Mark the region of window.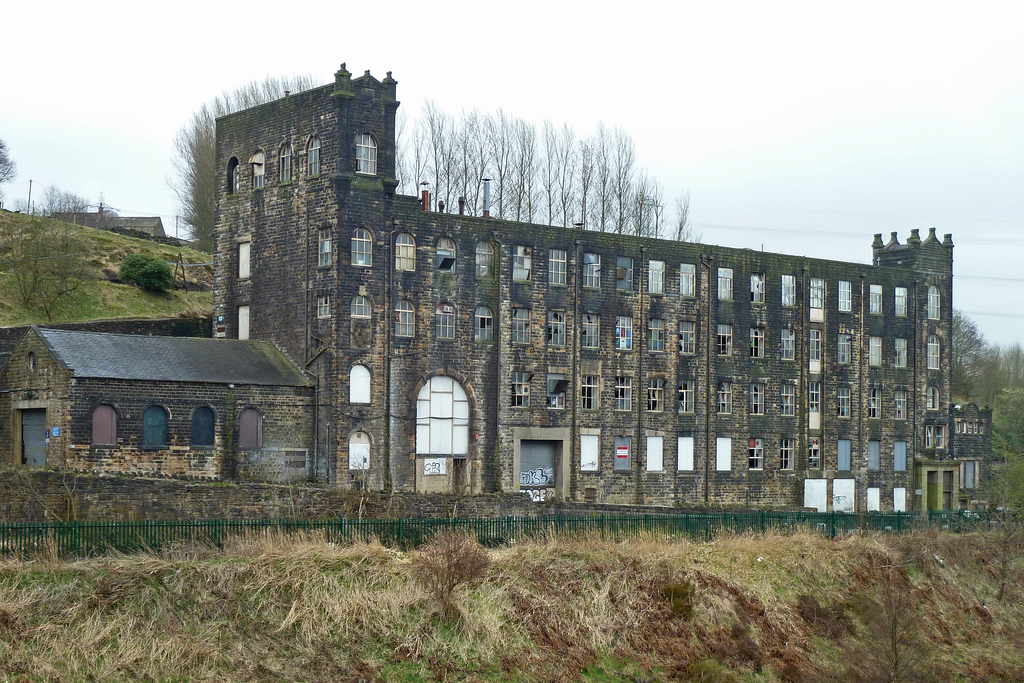
Region: detection(134, 402, 178, 452).
